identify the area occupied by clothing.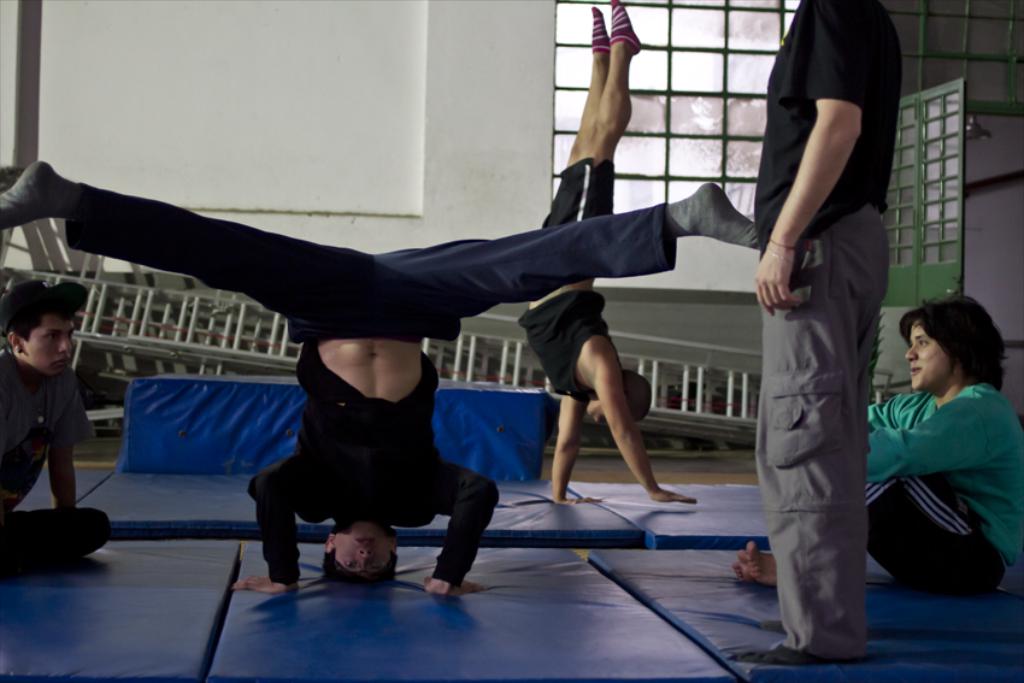
Area: <bbox>64, 181, 678, 588</bbox>.
